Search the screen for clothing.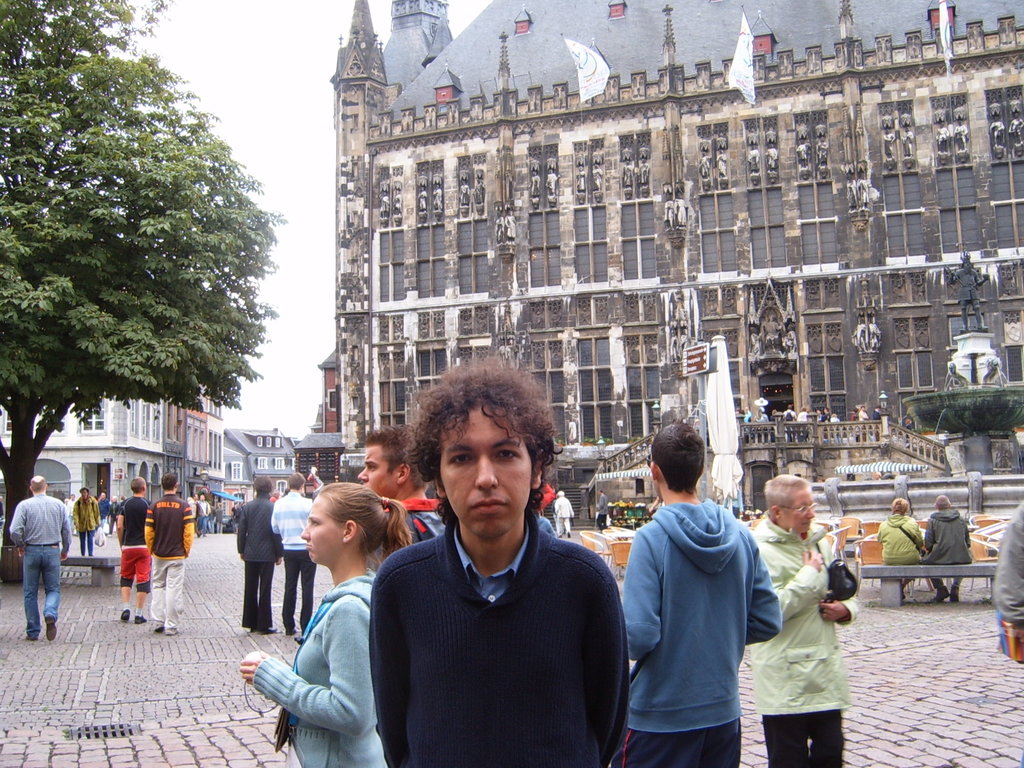
Found at (239, 495, 288, 632).
